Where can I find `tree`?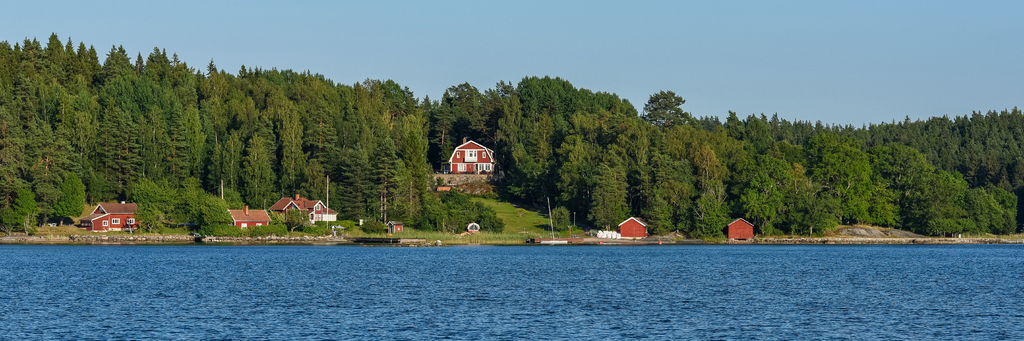
You can find it at <region>745, 109, 765, 147</region>.
